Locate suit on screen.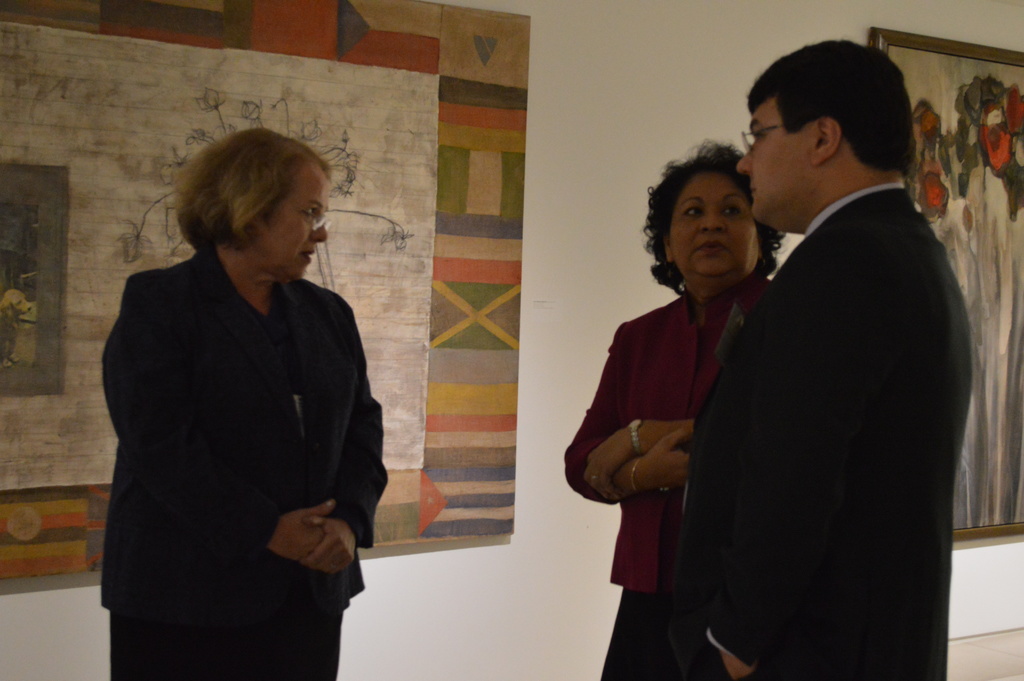
On screen at box(97, 247, 388, 680).
